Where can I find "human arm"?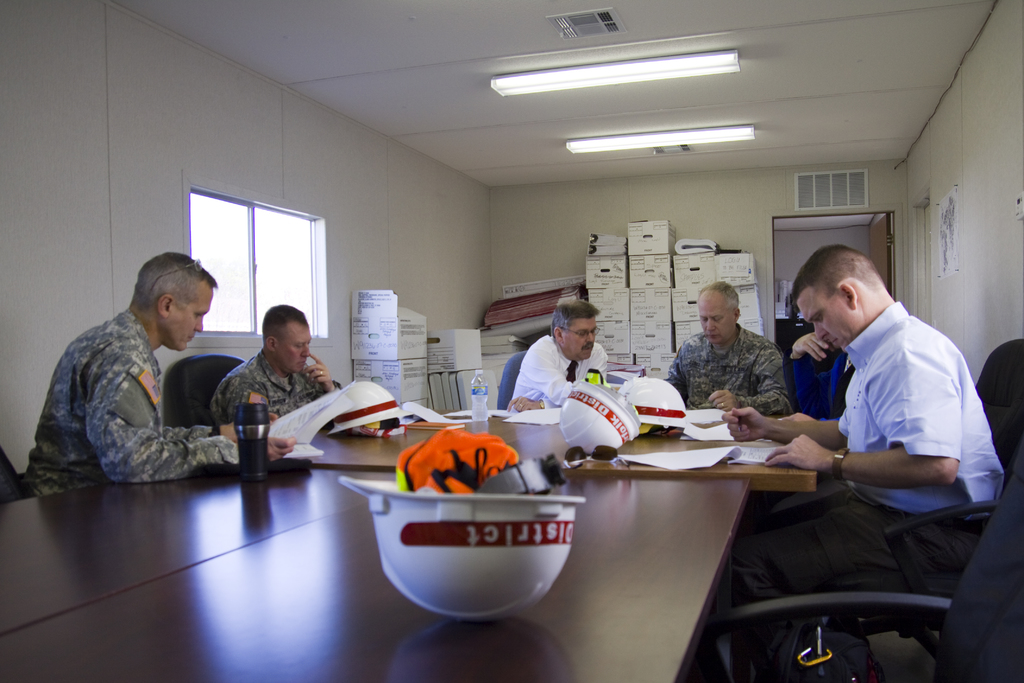
You can find it at 225,373,282,422.
